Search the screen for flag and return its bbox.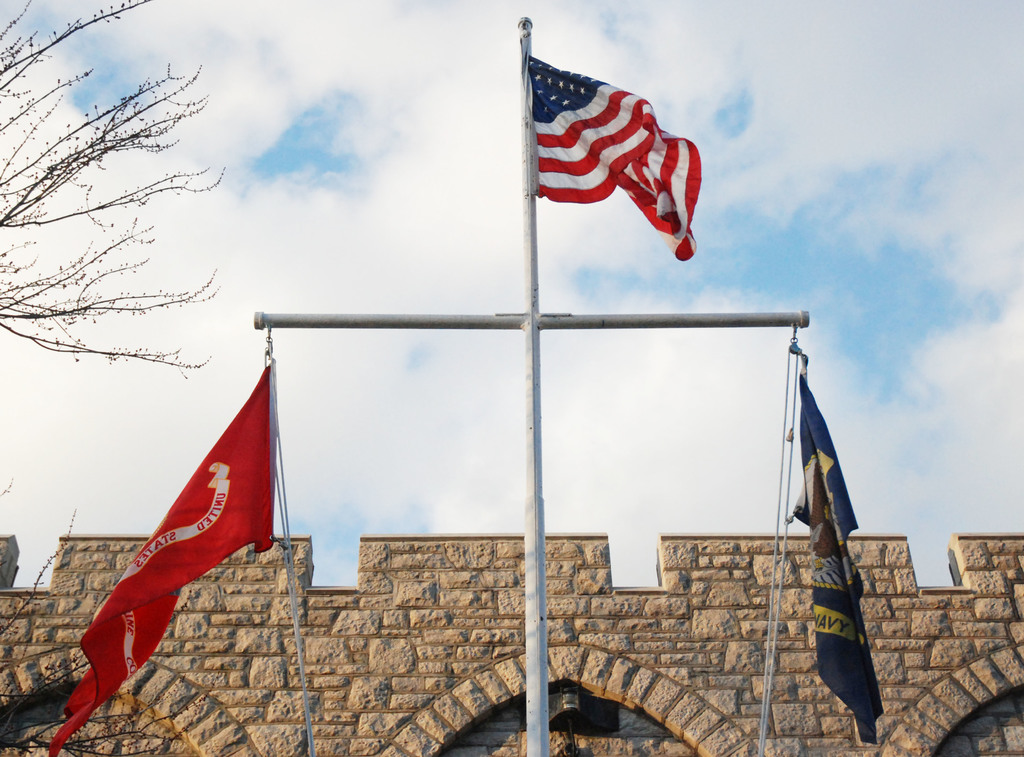
Found: x1=40, y1=364, x2=284, y2=756.
